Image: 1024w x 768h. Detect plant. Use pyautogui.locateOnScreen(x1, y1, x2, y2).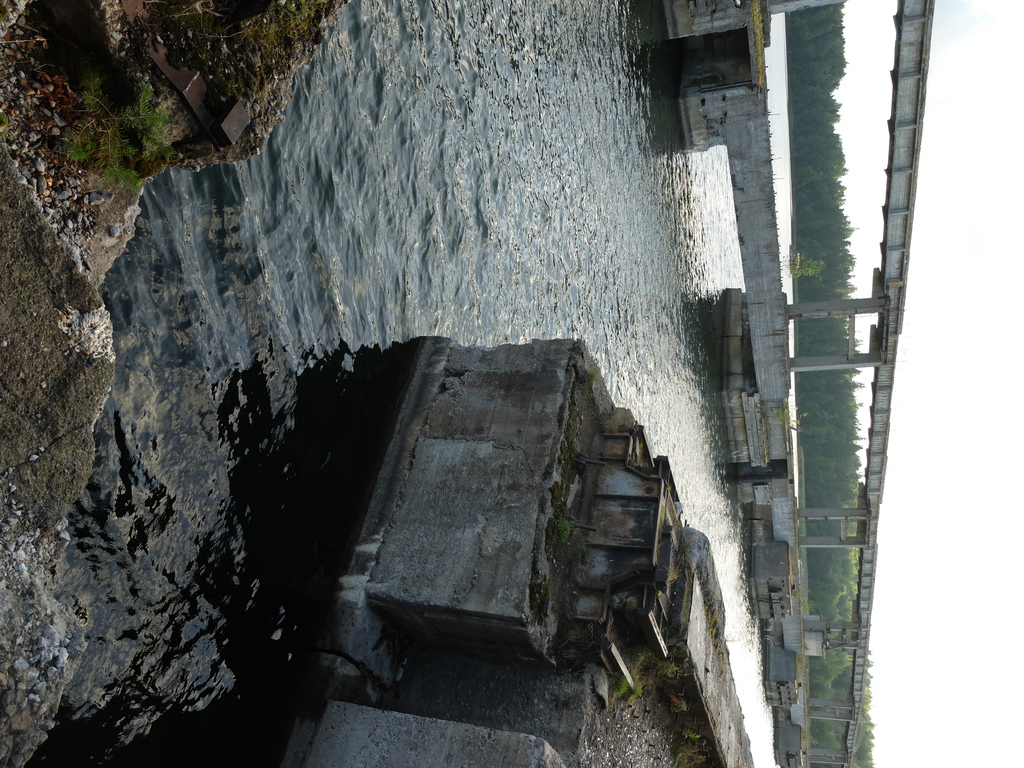
pyautogui.locateOnScreen(660, 561, 682, 584).
